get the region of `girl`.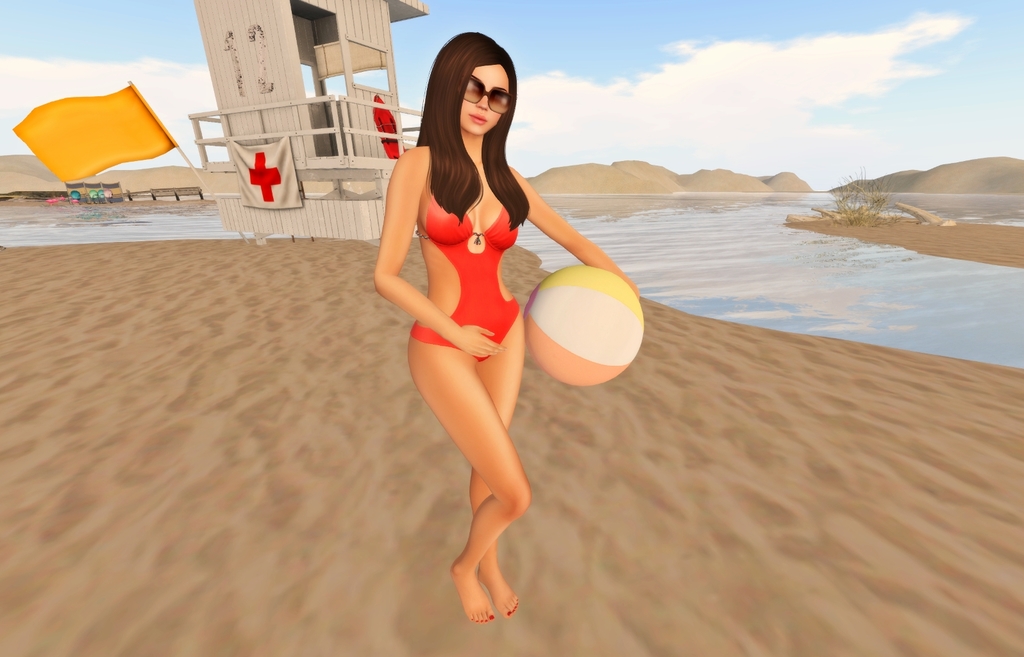
left=374, top=31, right=642, bottom=621.
